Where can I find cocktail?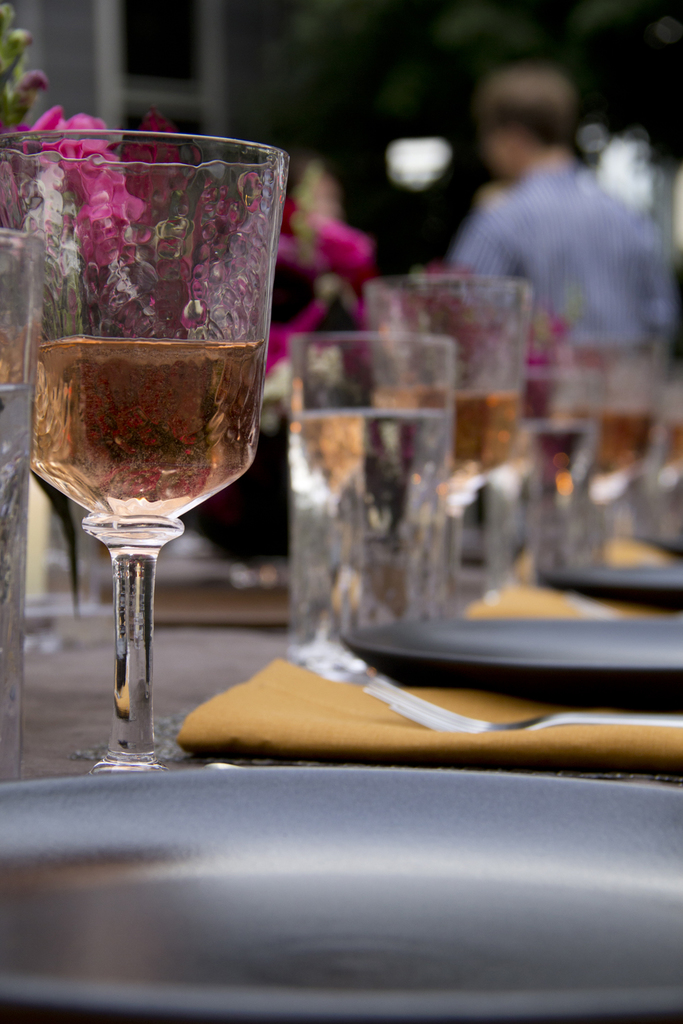
You can find it at <region>10, 134, 283, 743</region>.
